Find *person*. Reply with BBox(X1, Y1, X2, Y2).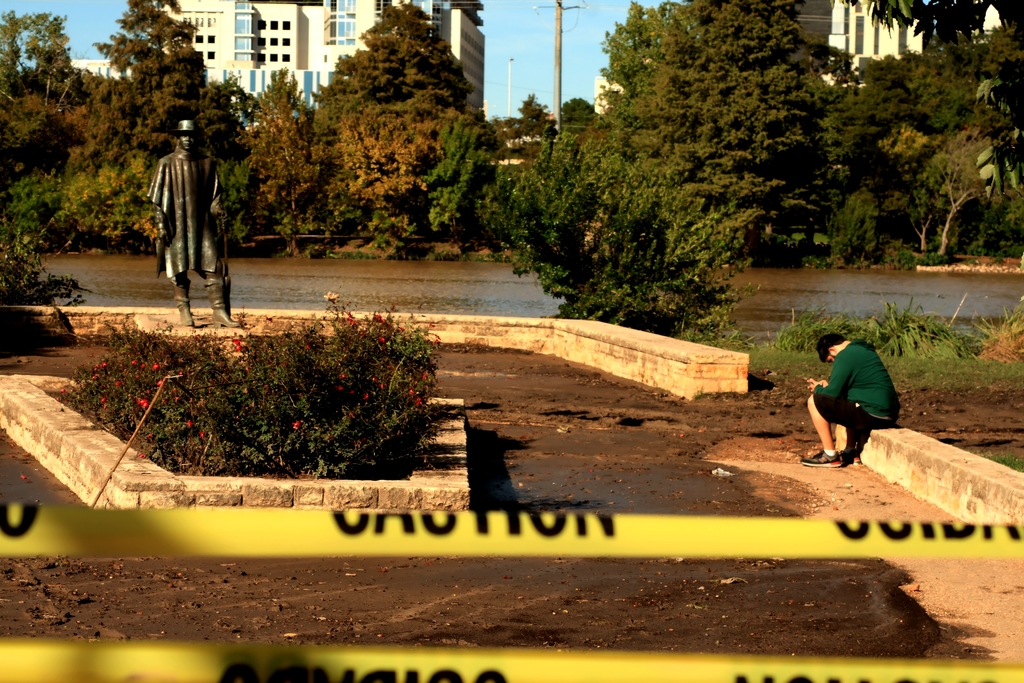
BBox(814, 320, 902, 470).
